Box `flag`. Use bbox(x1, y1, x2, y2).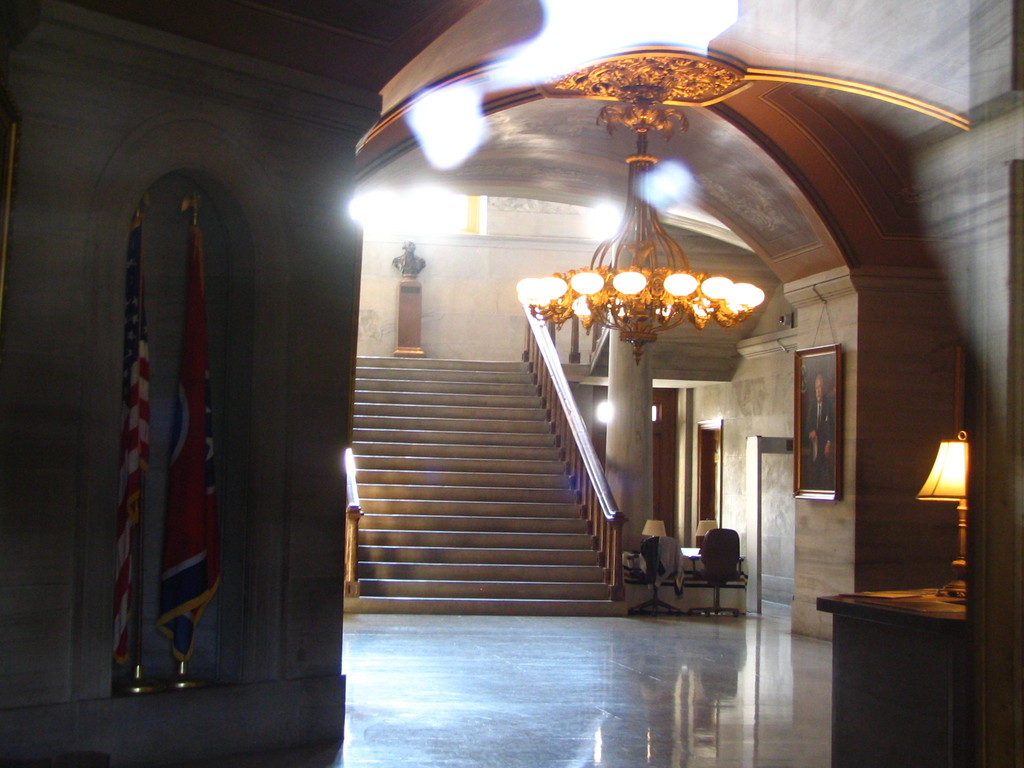
bbox(112, 213, 153, 668).
